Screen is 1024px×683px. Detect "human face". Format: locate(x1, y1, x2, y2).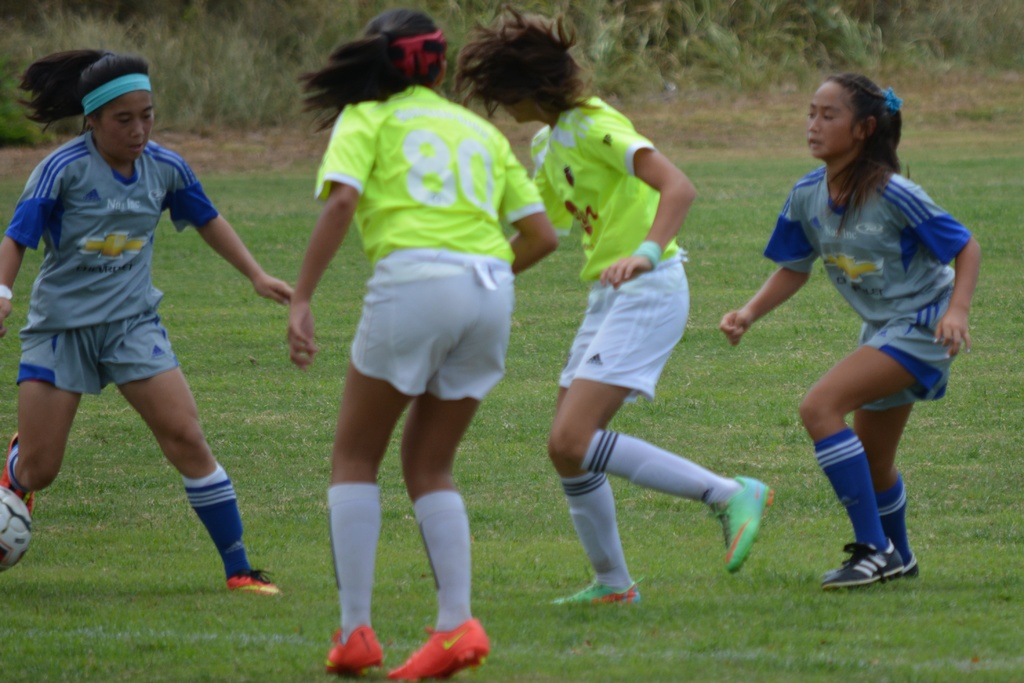
locate(94, 89, 156, 162).
